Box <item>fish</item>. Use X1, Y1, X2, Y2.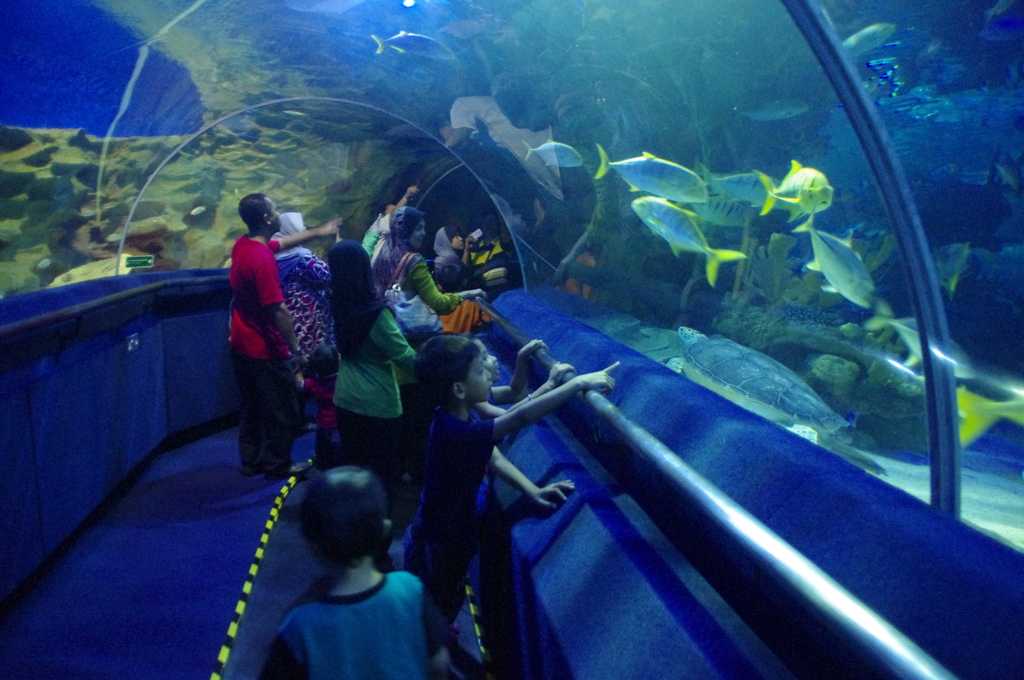
695, 195, 761, 224.
